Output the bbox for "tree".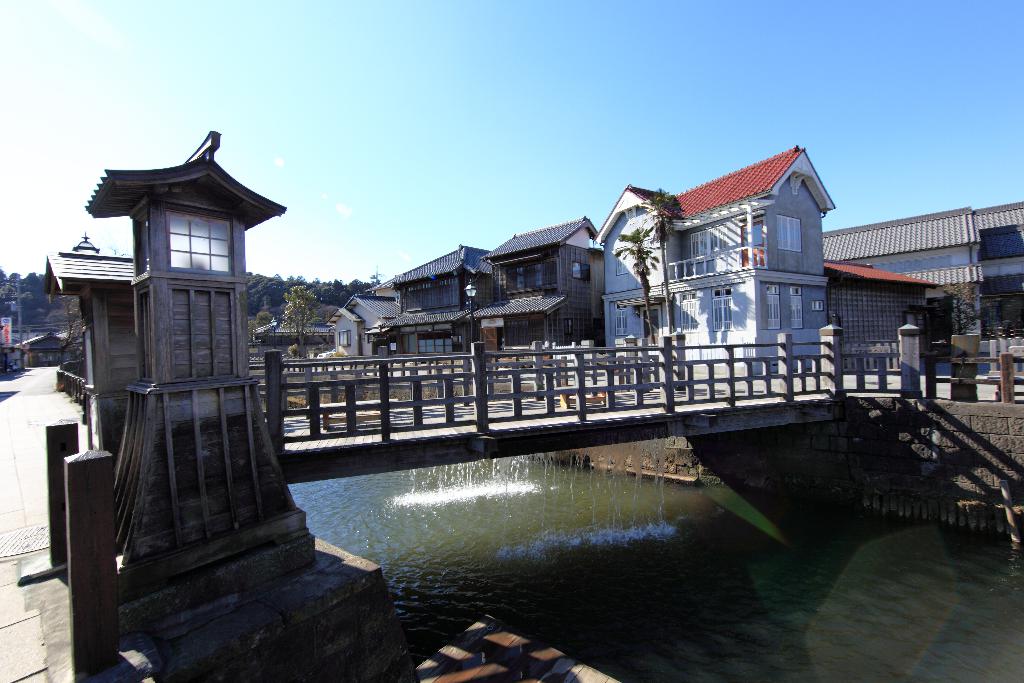
select_region(279, 288, 321, 368).
